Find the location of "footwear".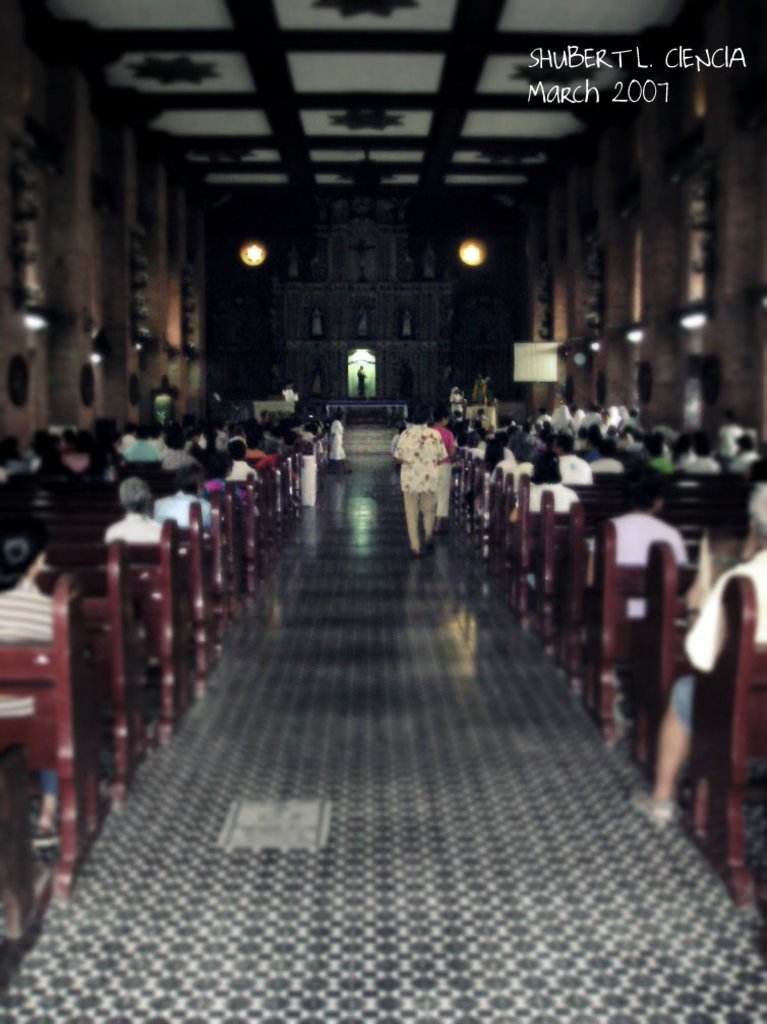
Location: <region>32, 823, 64, 854</region>.
